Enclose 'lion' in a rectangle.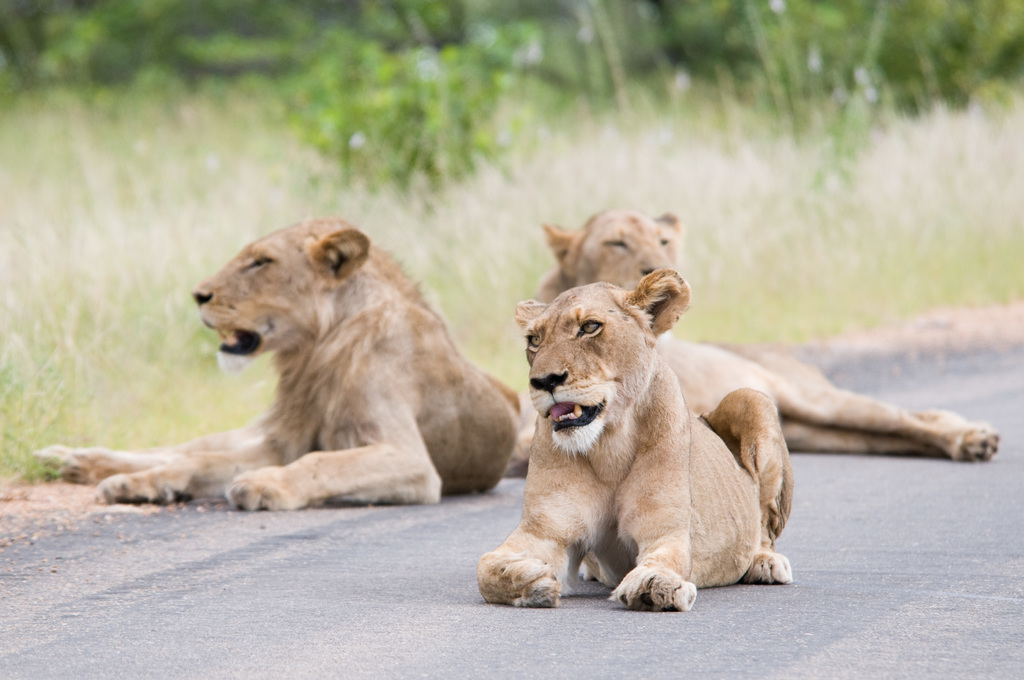
box(477, 268, 792, 606).
